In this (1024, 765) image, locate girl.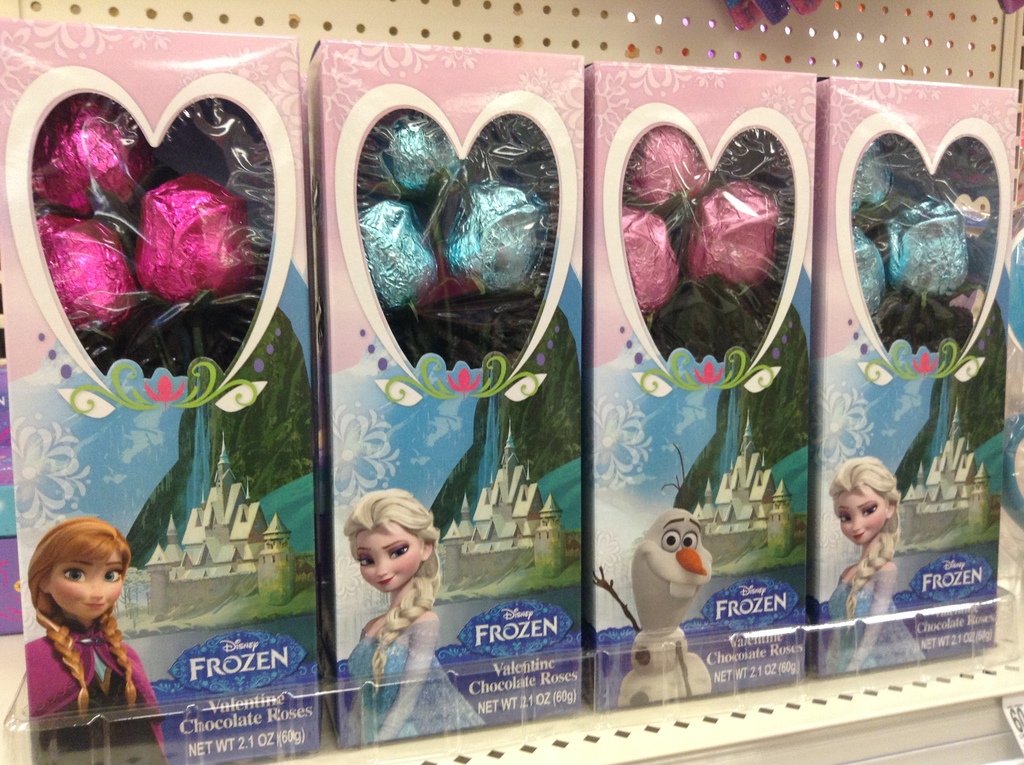
Bounding box: x1=342 y1=490 x2=484 y2=742.
